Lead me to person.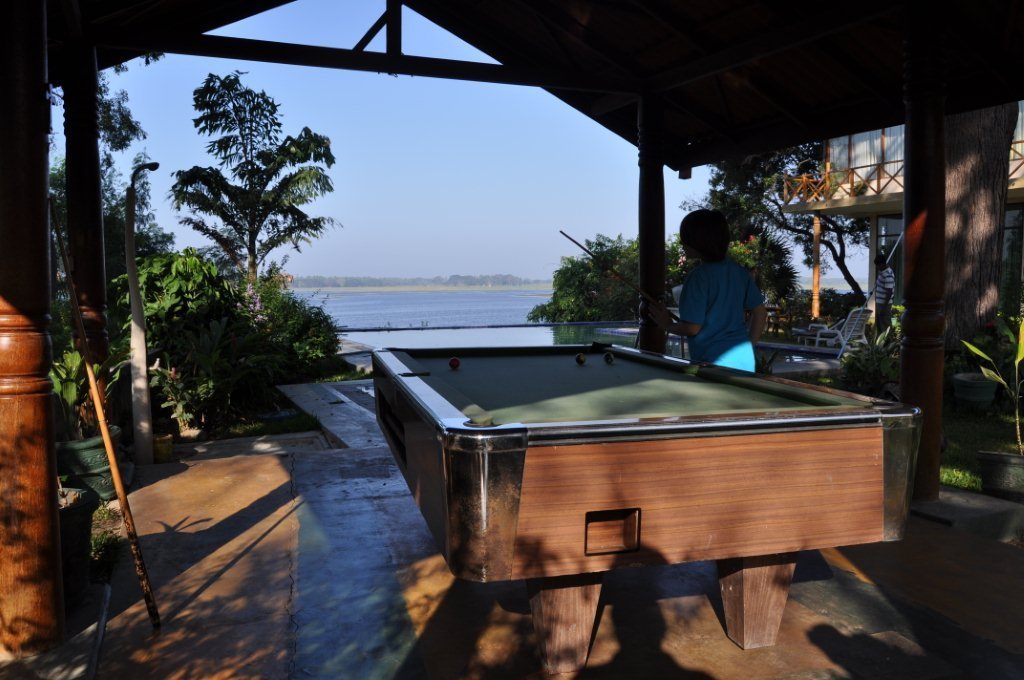
Lead to l=633, t=201, r=771, b=379.
